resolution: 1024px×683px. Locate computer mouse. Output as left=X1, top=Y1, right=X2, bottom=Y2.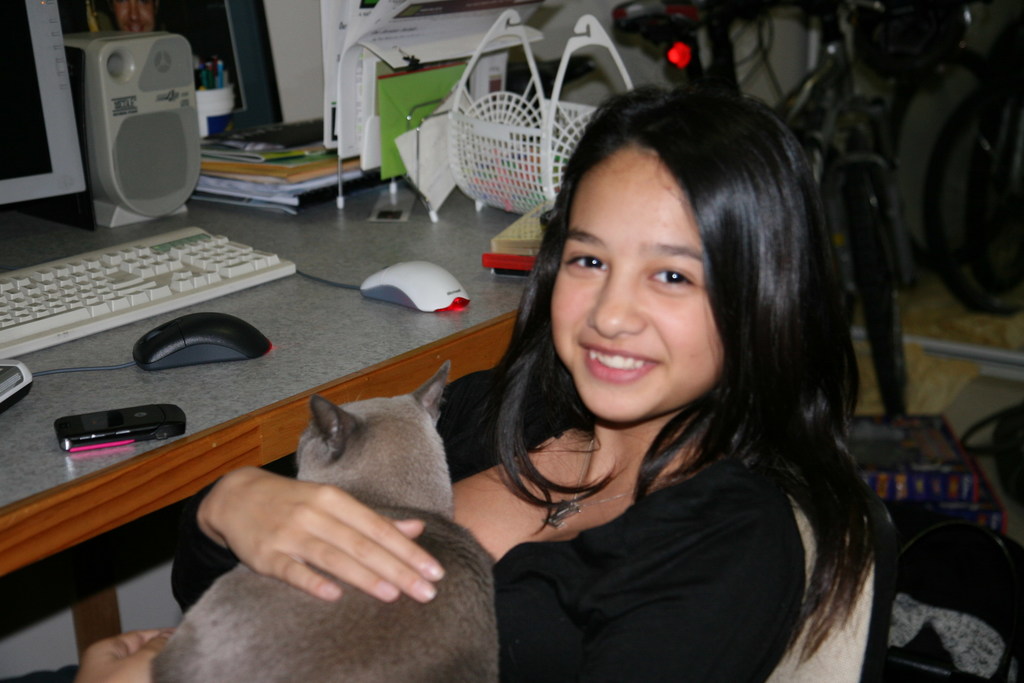
left=129, top=312, right=274, bottom=371.
